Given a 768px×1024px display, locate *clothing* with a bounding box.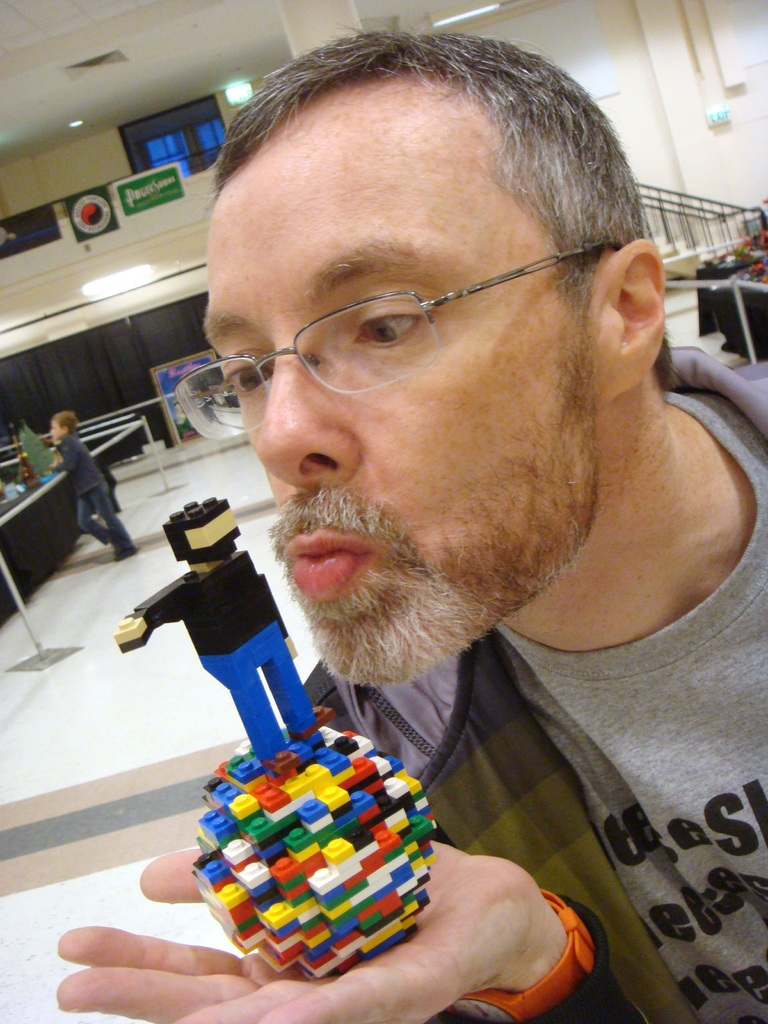
Located: (62, 433, 132, 548).
